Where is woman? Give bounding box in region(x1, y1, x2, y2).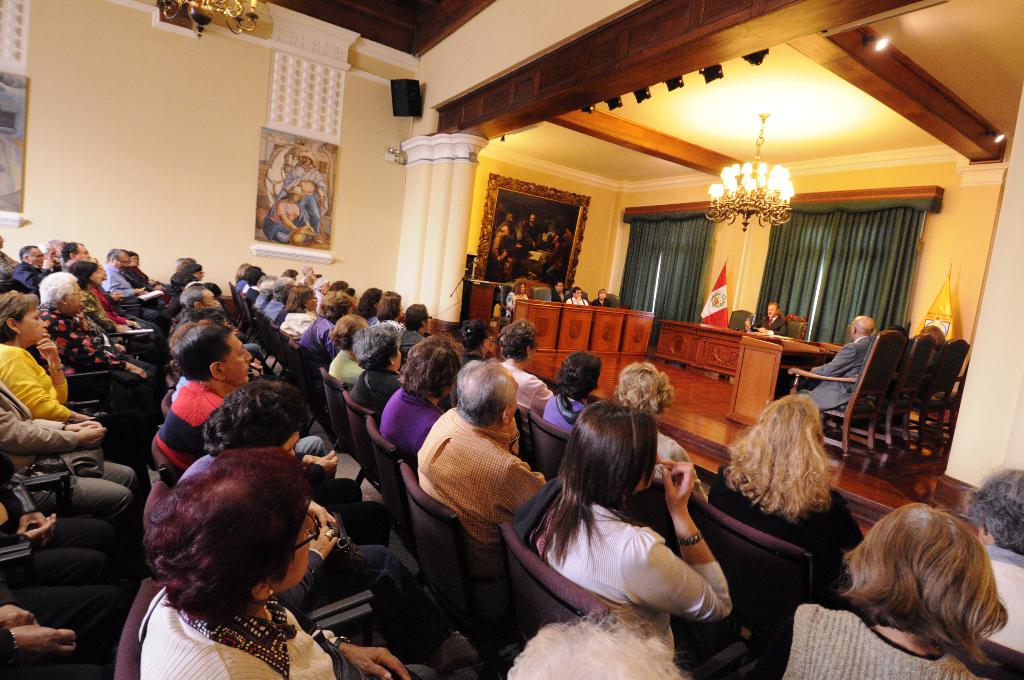
region(698, 396, 866, 571).
